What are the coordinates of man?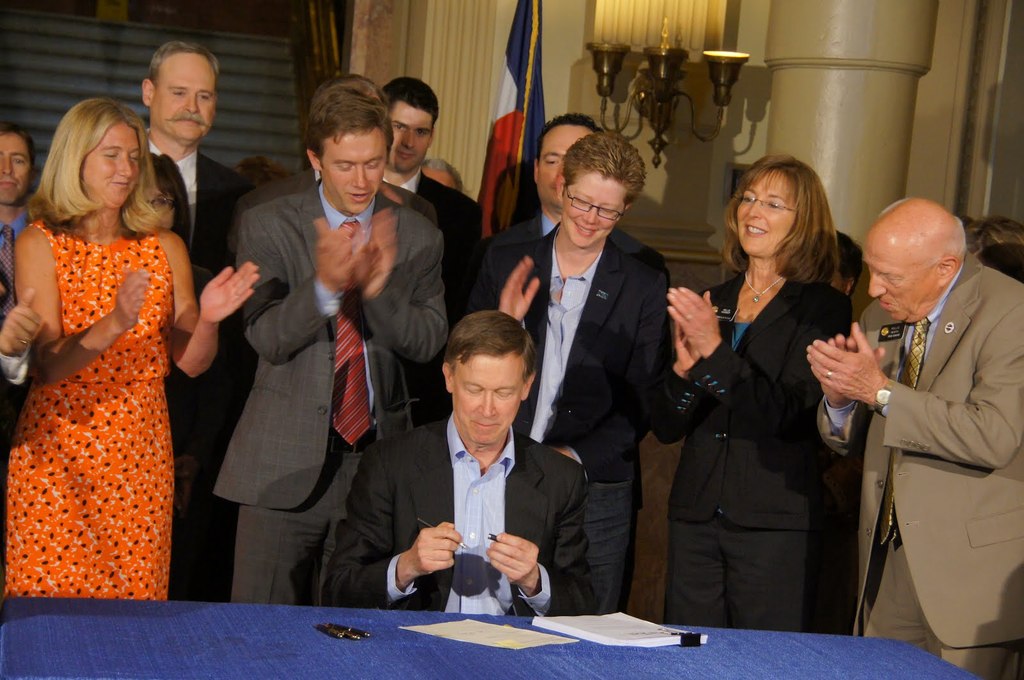
detection(133, 38, 247, 610).
